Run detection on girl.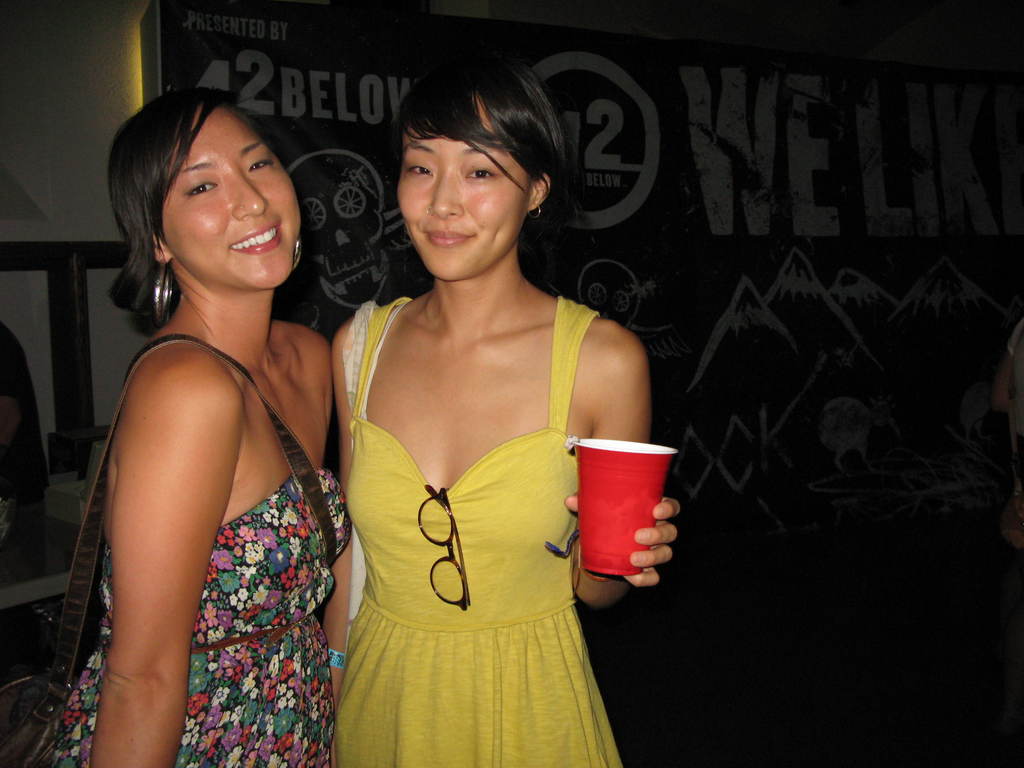
Result: bbox=(316, 50, 678, 767).
